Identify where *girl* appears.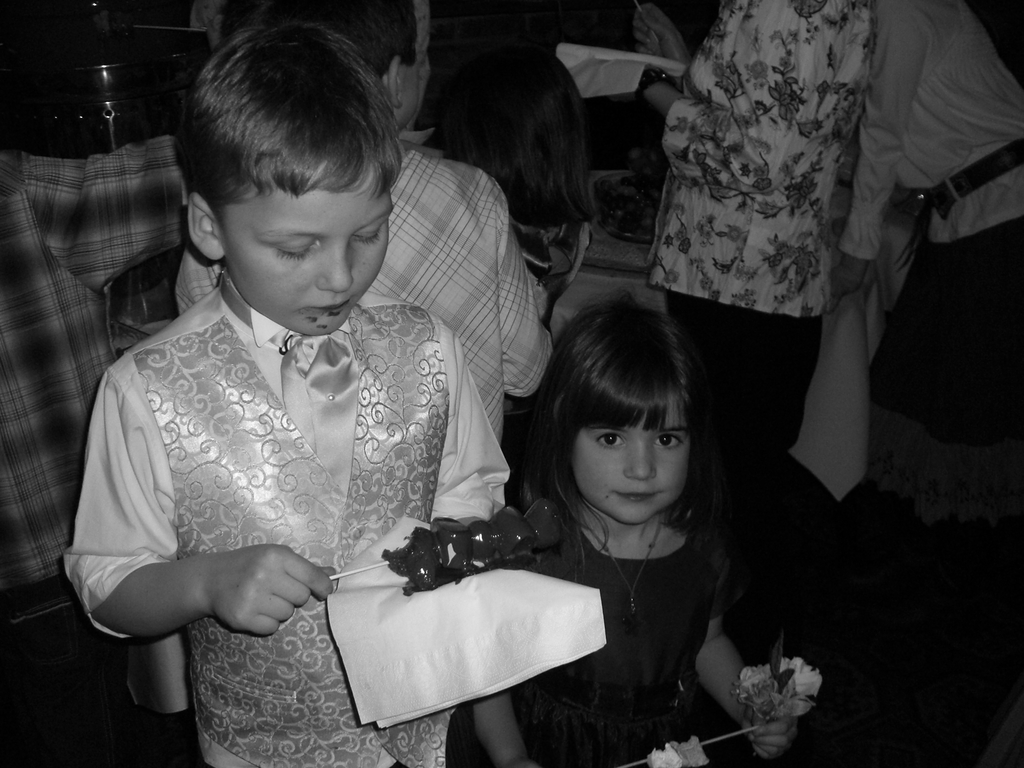
Appears at [492, 294, 756, 749].
